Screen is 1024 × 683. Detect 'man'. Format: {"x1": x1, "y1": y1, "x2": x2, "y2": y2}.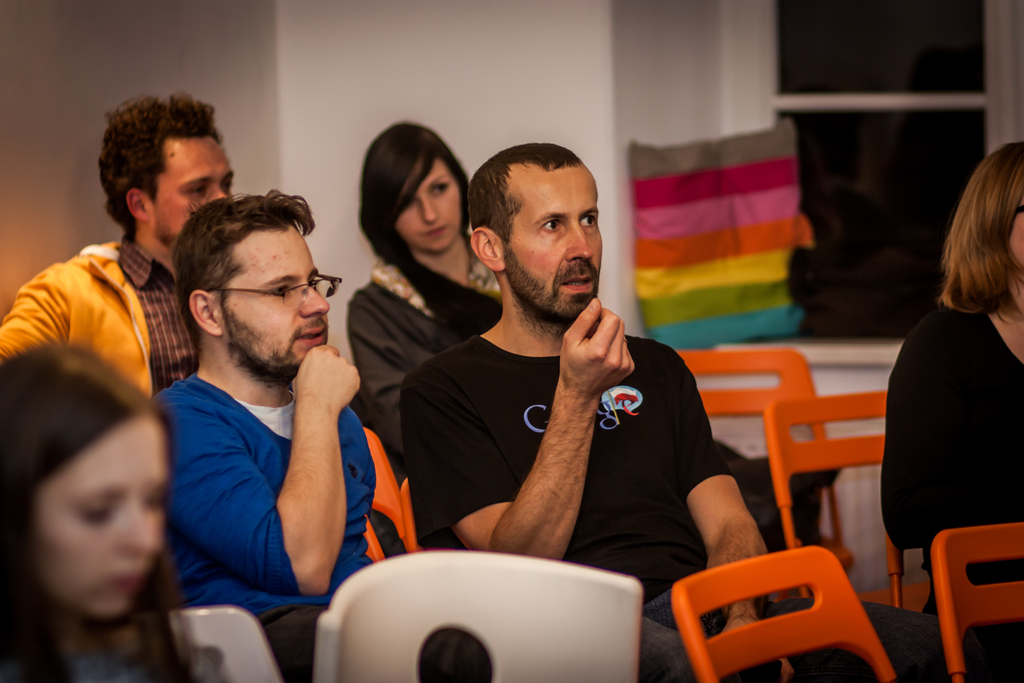
{"x1": 0, "y1": 88, "x2": 246, "y2": 403}.
